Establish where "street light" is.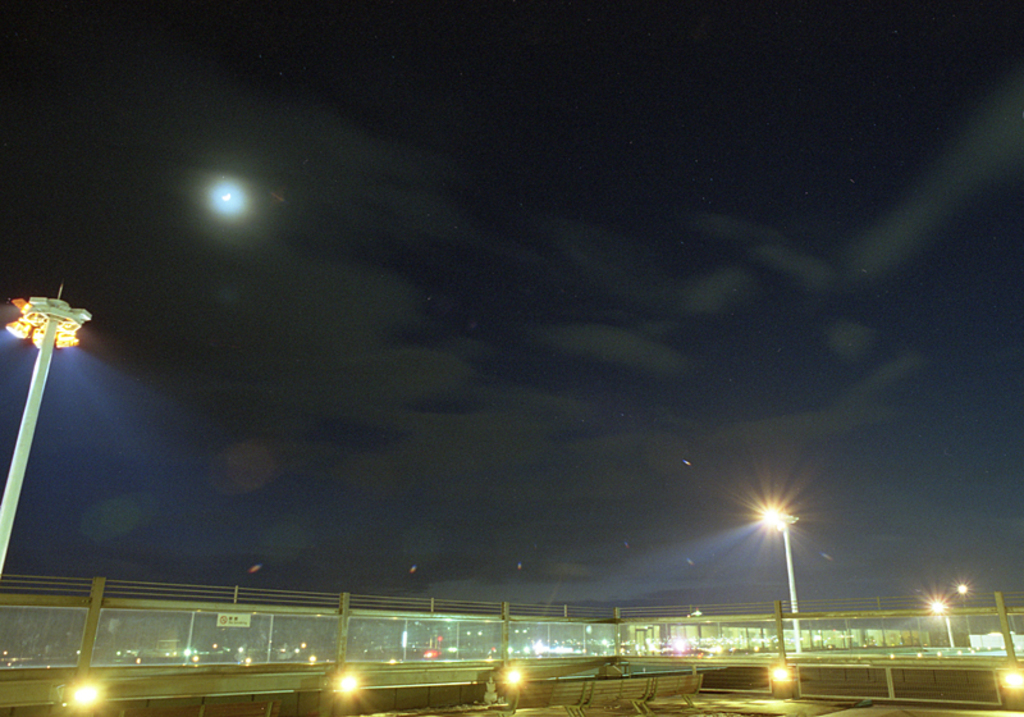
Established at <region>924, 595, 956, 657</region>.
